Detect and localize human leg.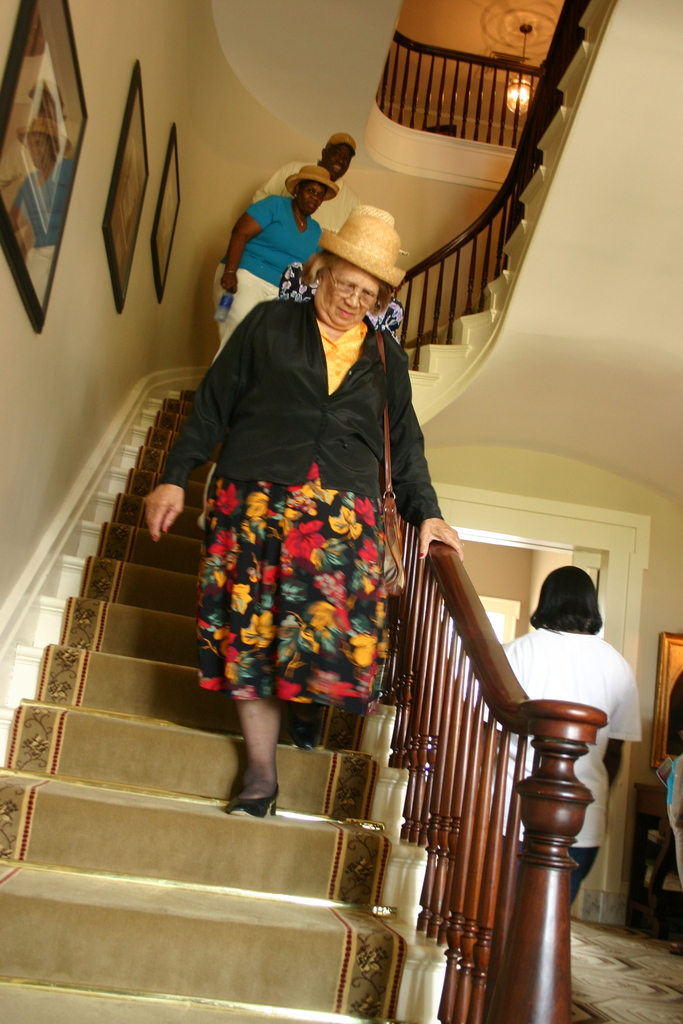
Localized at locate(222, 462, 288, 817).
